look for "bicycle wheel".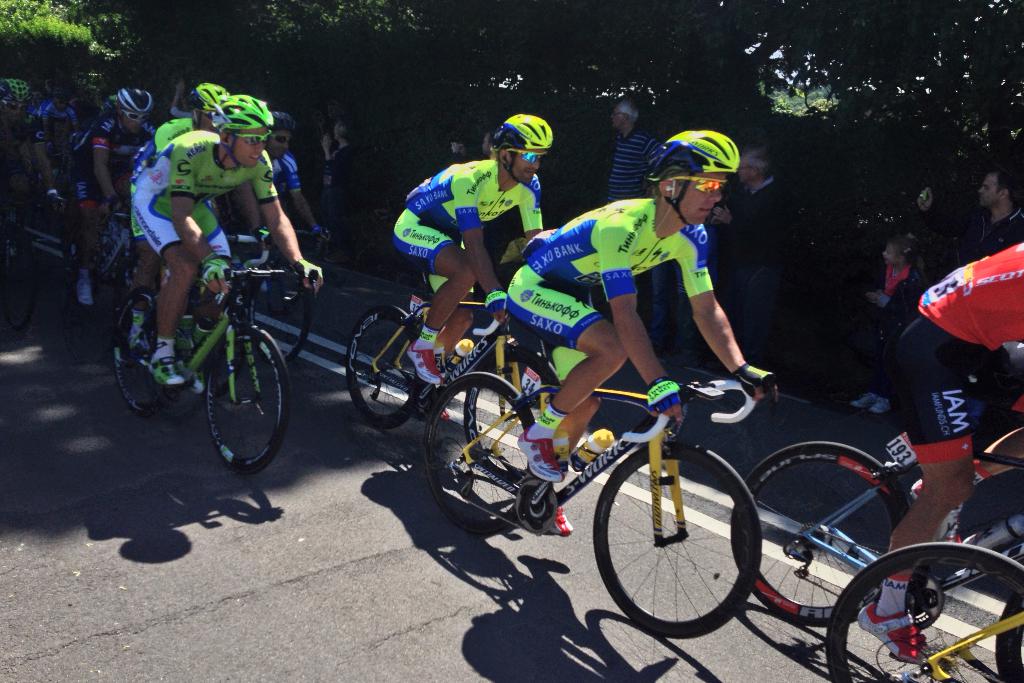
Found: locate(992, 597, 1023, 682).
